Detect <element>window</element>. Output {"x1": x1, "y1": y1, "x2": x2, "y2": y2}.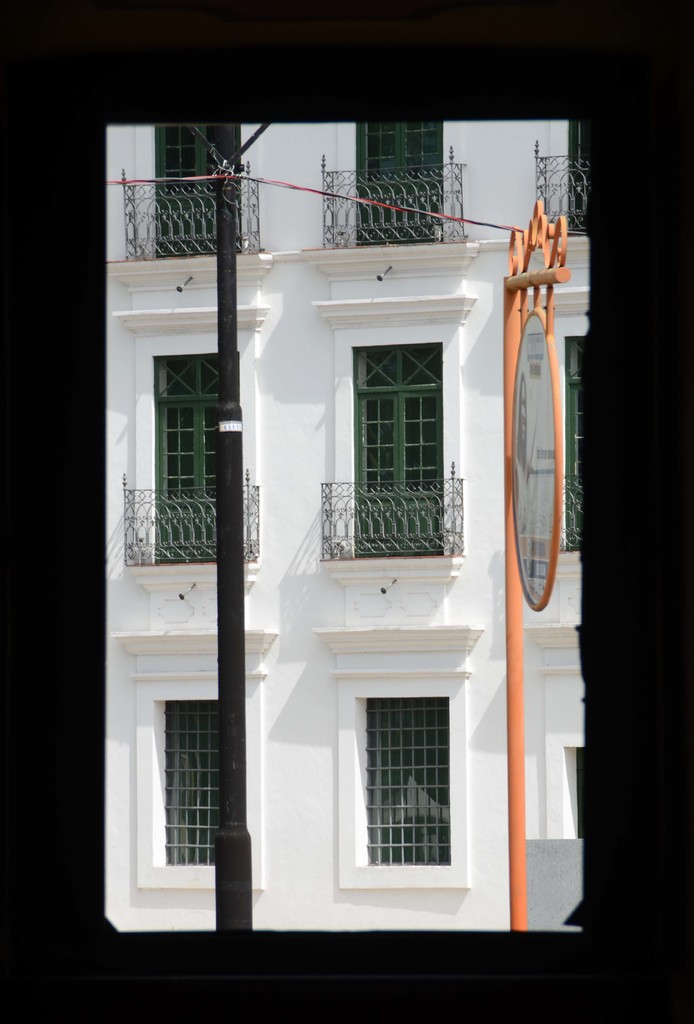
{"x1": 351, "y1": 347, "x2": 440, "y2": 560}.
